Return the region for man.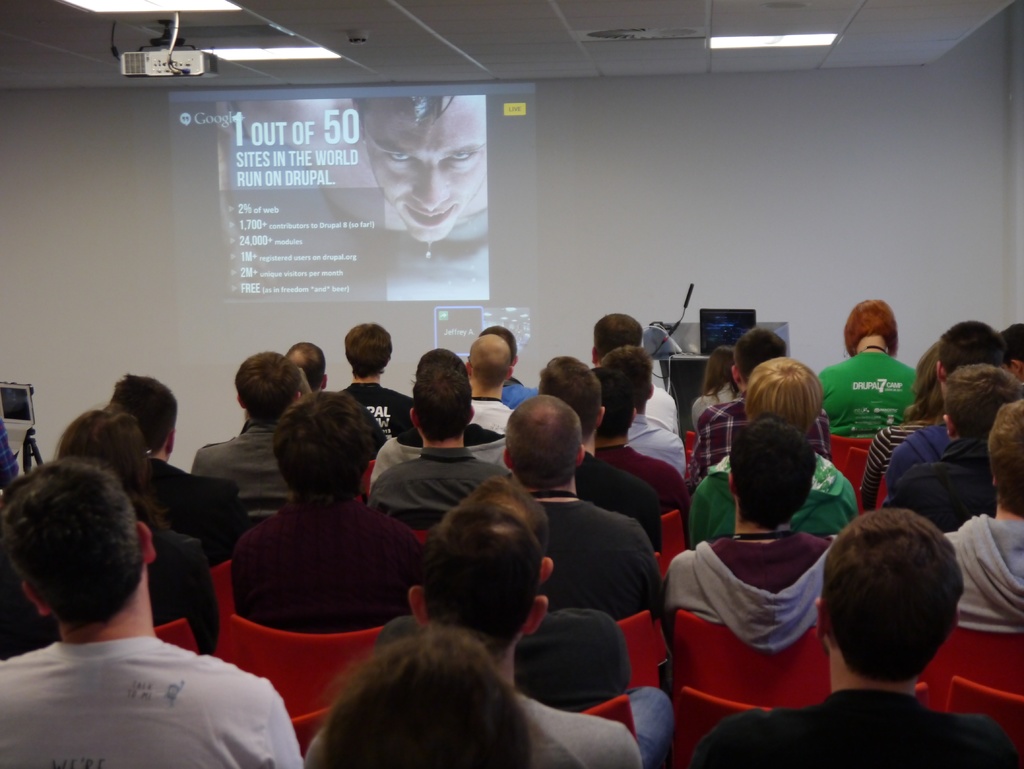
box=[1000, 320, 1023, 378].
